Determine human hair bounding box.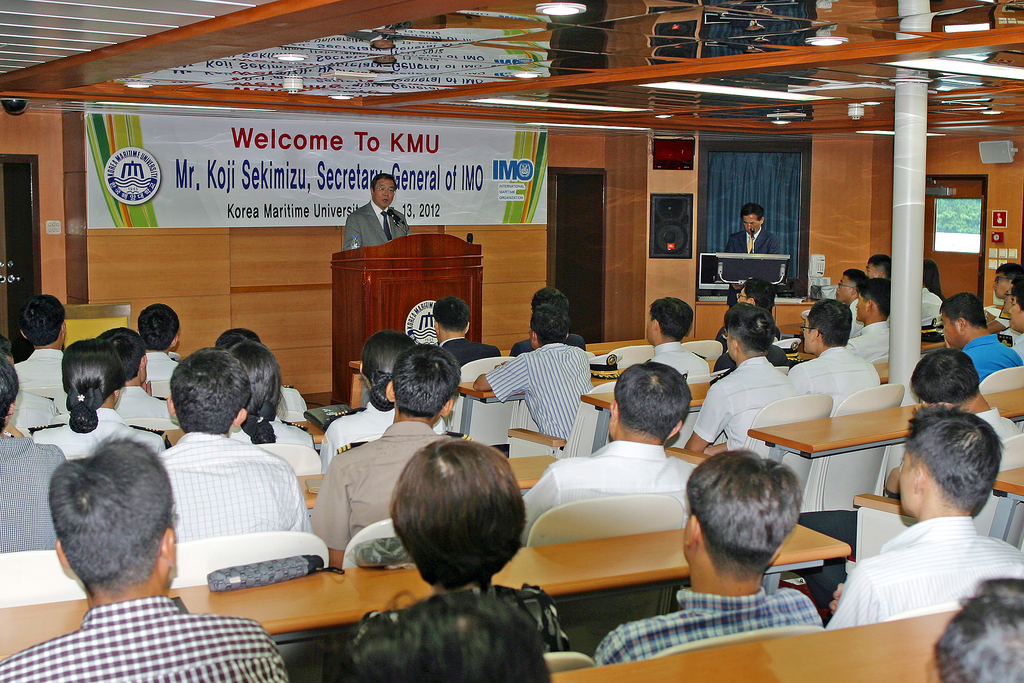
Determined: BBox(739, 202, 765, 224).
